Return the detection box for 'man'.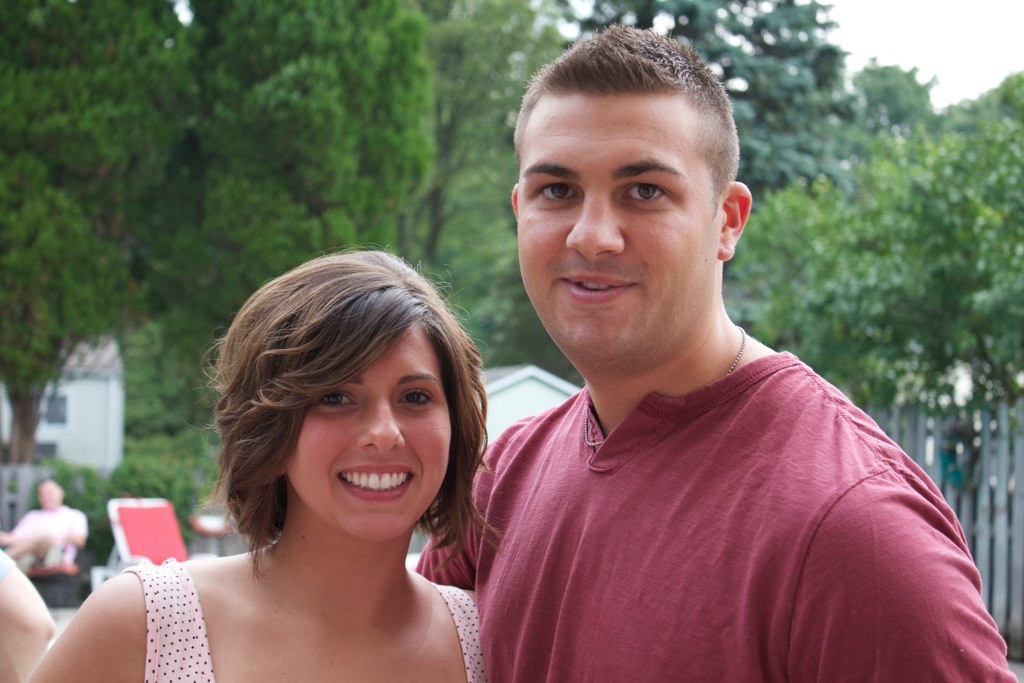
1, 477, 86, 580.
